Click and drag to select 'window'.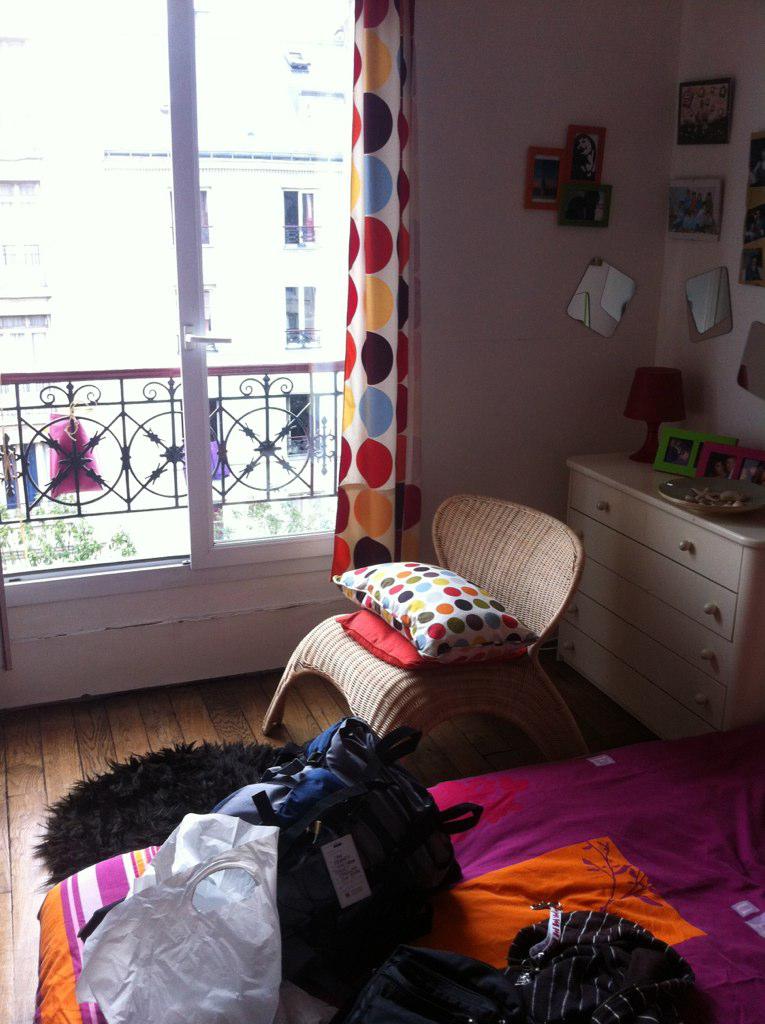
Selection: box(282, 384, 320, 455).
